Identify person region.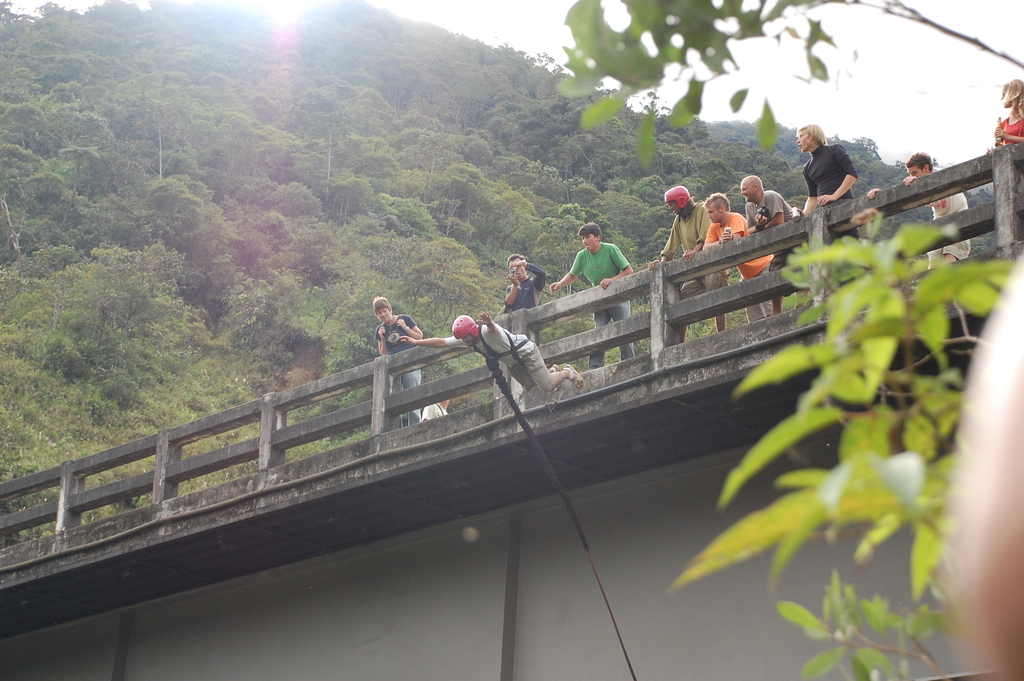
Region: <box>810,117,871,213</box>.
